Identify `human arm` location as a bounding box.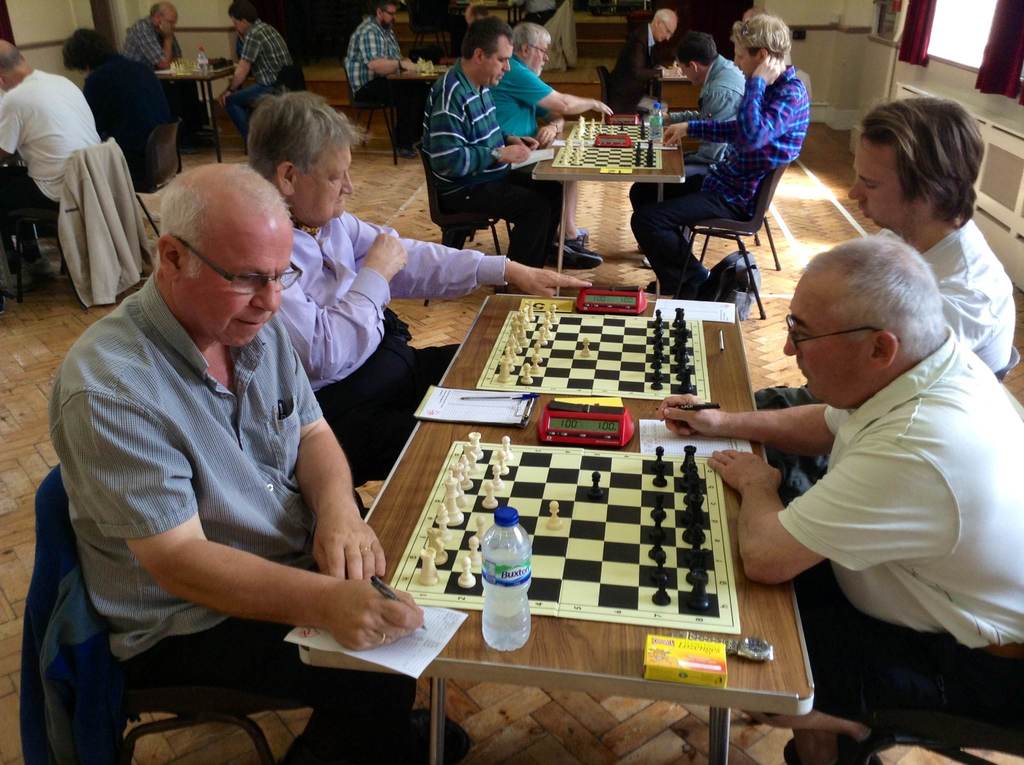
(502,126,541,148).
